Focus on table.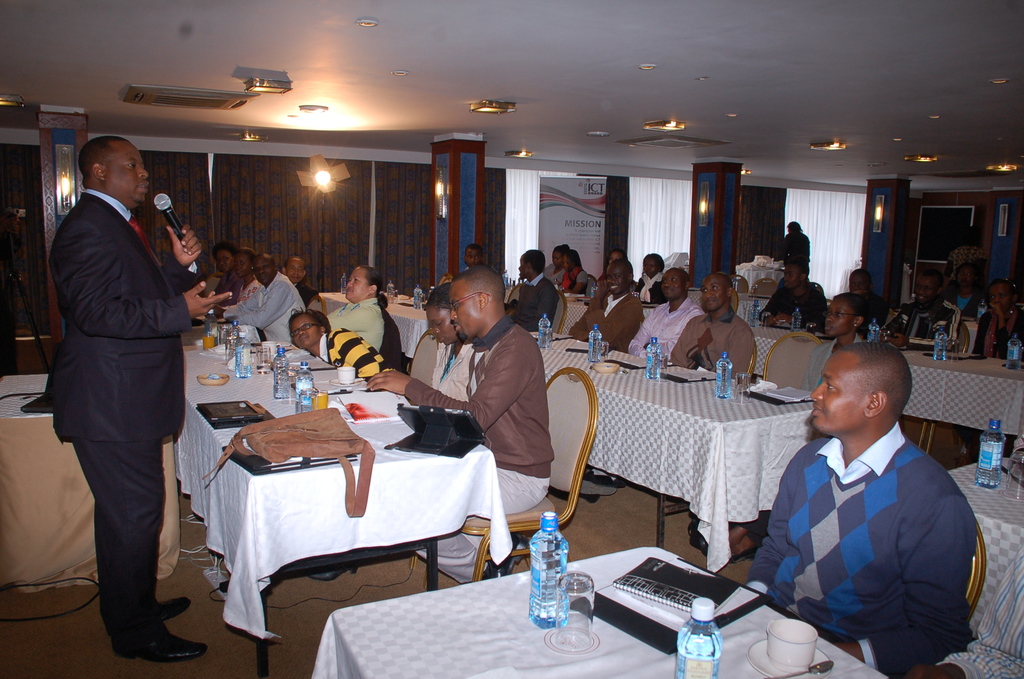
Focused at detection(178, 389, 525, 634).
